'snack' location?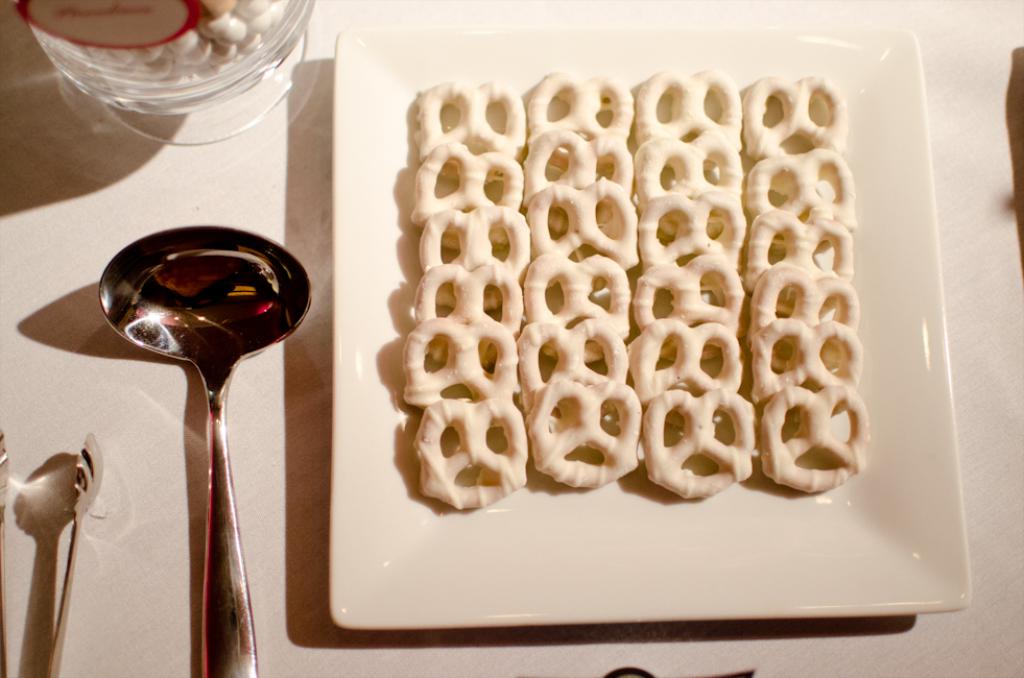
756:210:853:273
